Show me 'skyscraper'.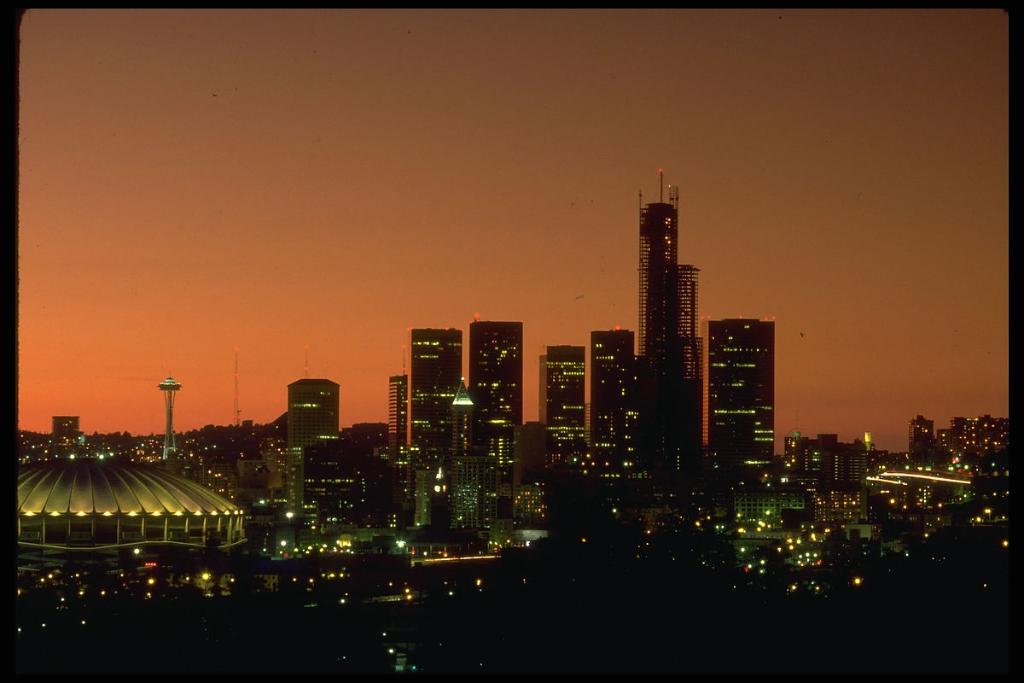
'skyscraper' is here: (left=387, top=370, right=410, bottom=463).
